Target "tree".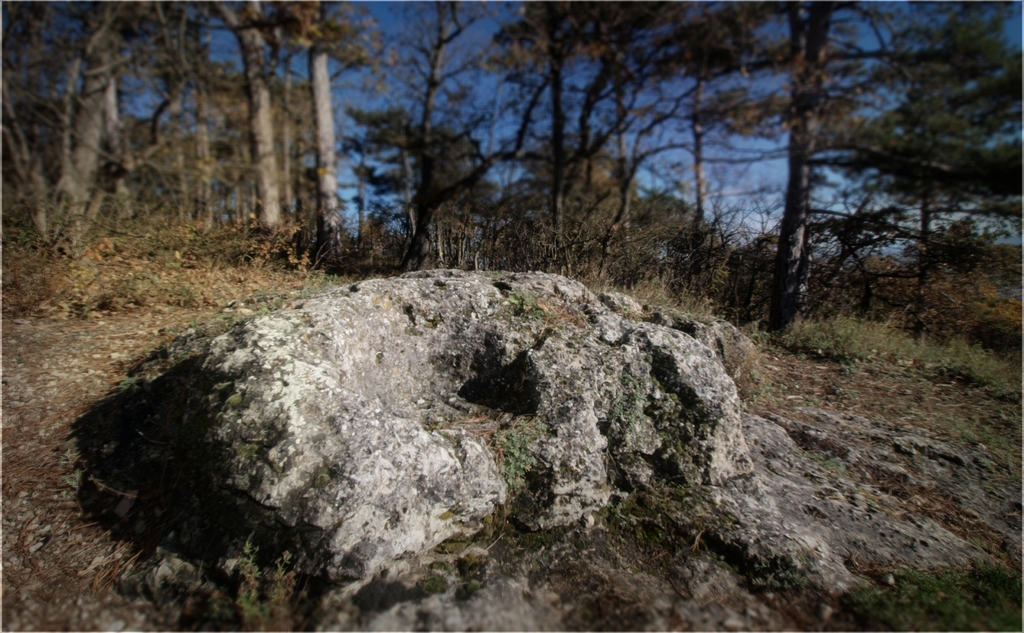
Target region: <bbox>4, 0, 125, 226</bbox>.
